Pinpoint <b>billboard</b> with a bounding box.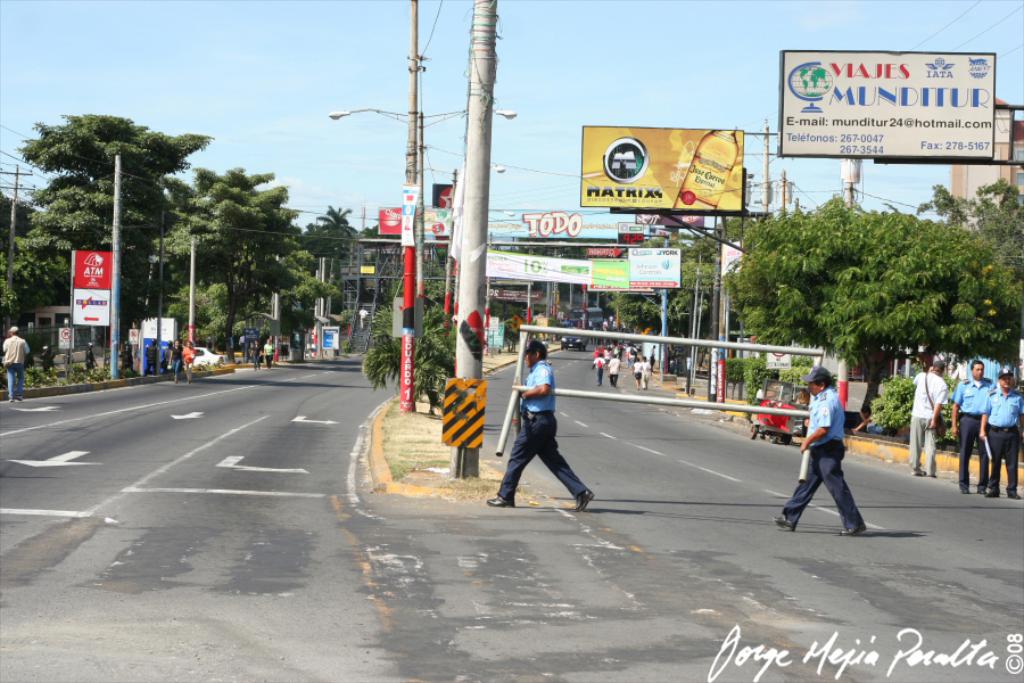
(x1=622, y1=245, x2=682, y2=293).
